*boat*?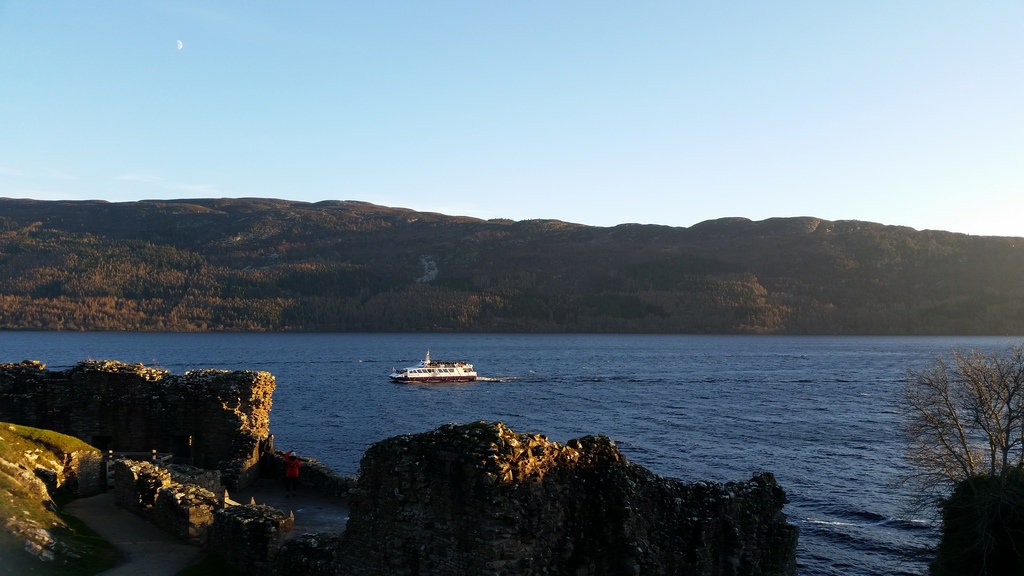
x1=377 y1=344 x2=493 y2=400
